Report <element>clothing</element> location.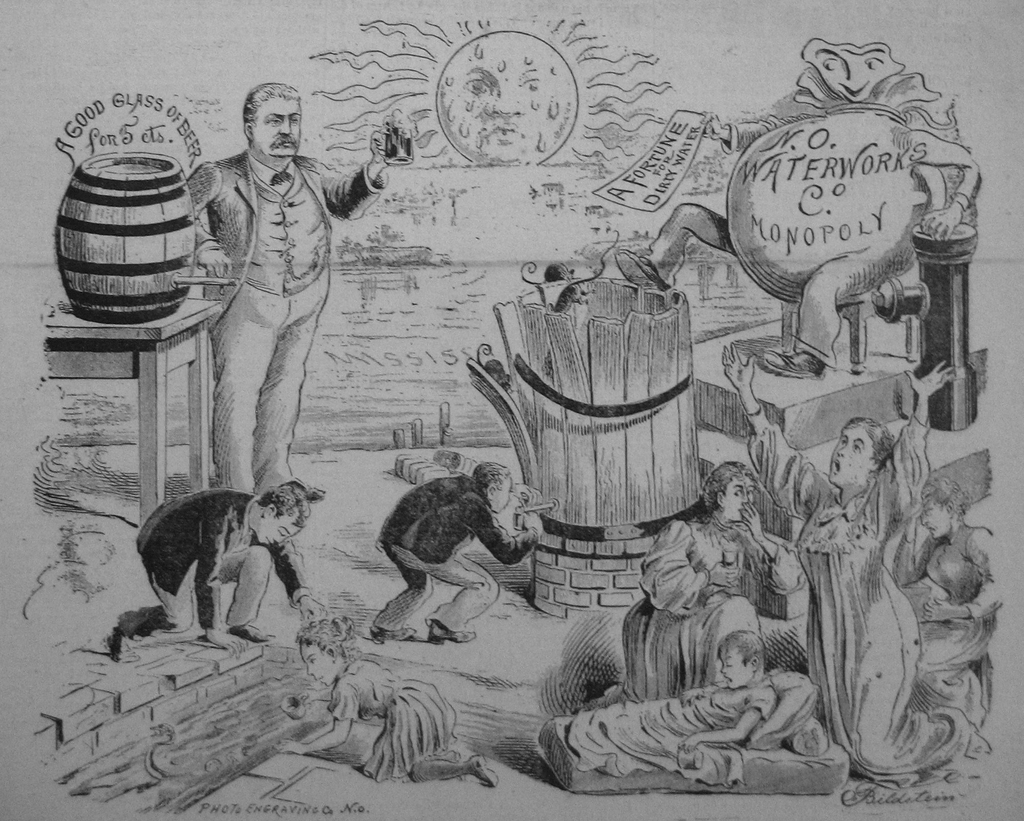
Report: detection(184, 158, 395, 488).
